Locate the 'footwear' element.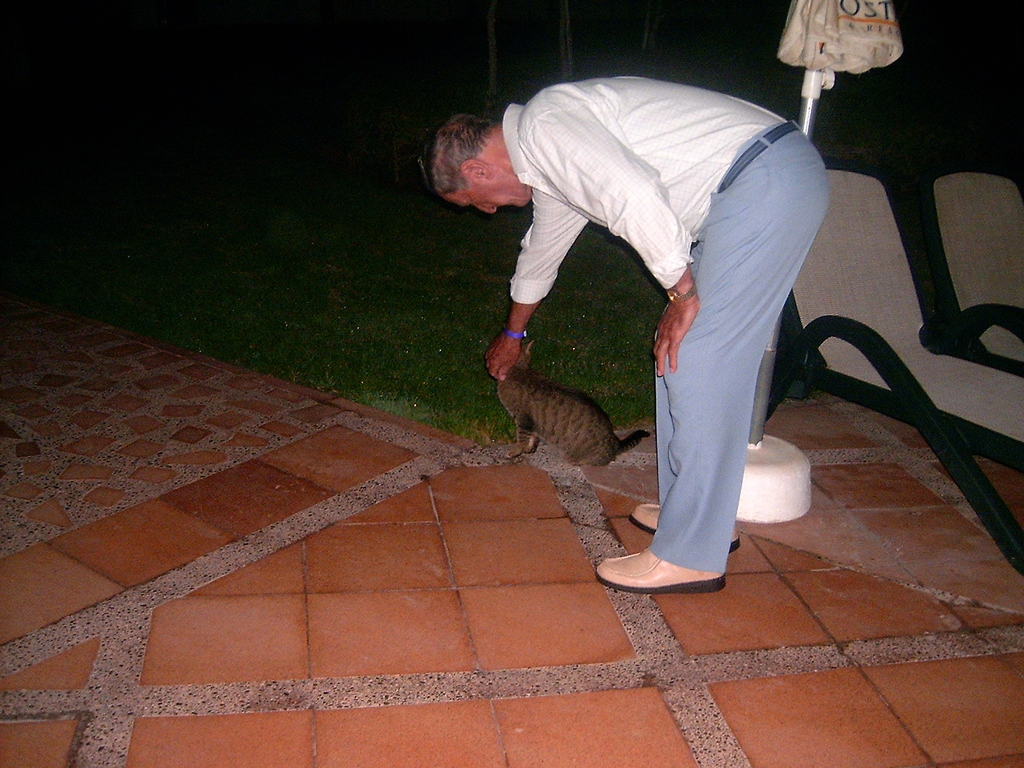
Element bbox: box(629, 506, 741, 555).
